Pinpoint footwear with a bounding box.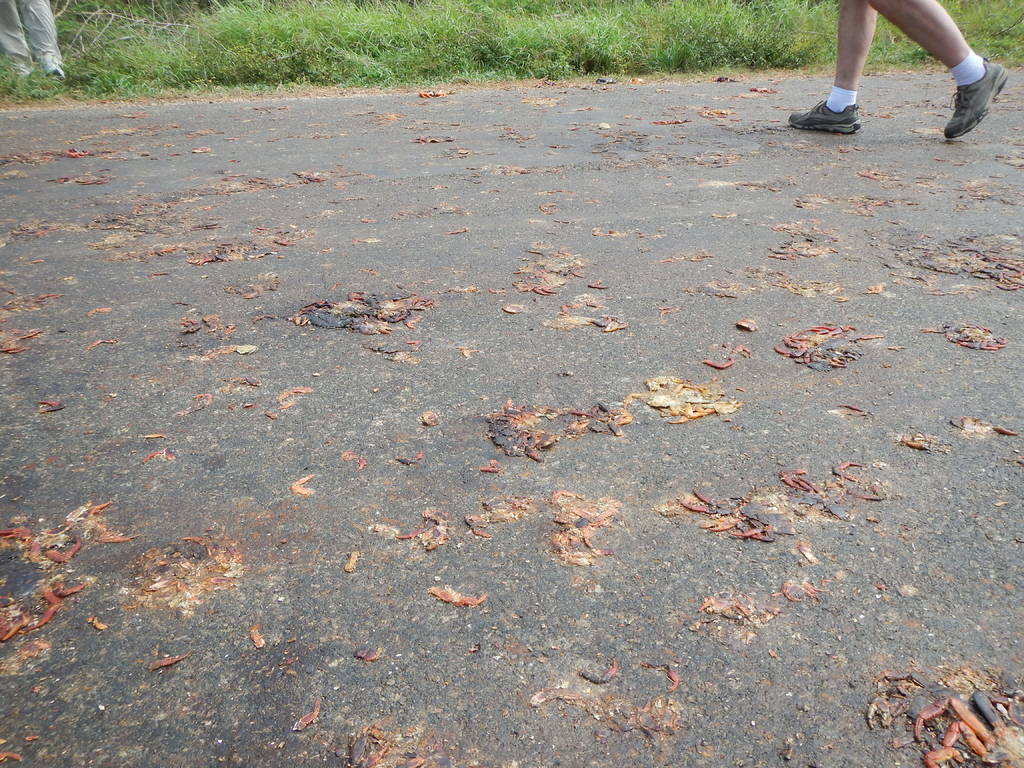
(945,59,1016,141).
